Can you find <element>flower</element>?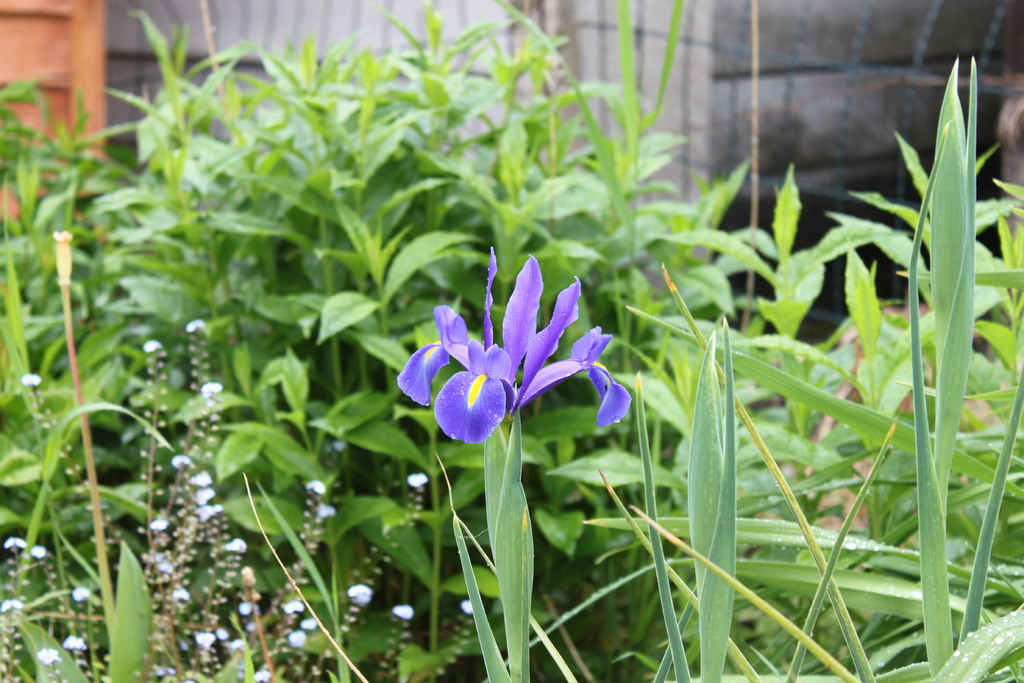
Yes, bounding box: select_region(307, 479, 328, 497).
